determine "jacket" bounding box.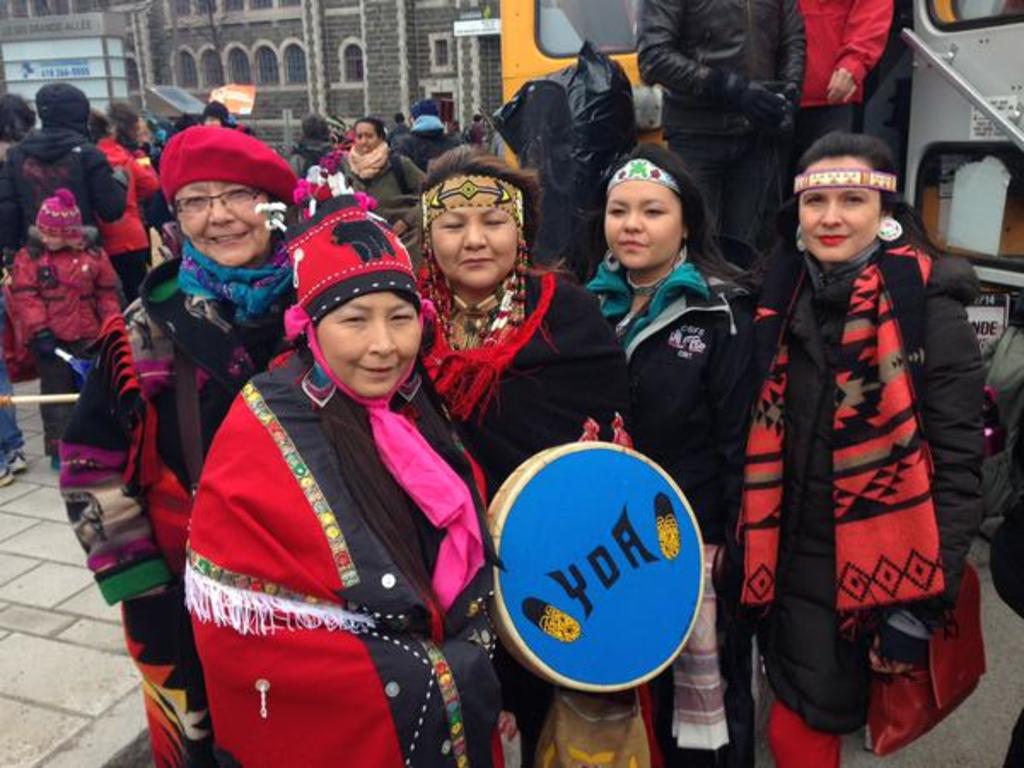
Determined: l=712, t=213, r=992, b=734.
